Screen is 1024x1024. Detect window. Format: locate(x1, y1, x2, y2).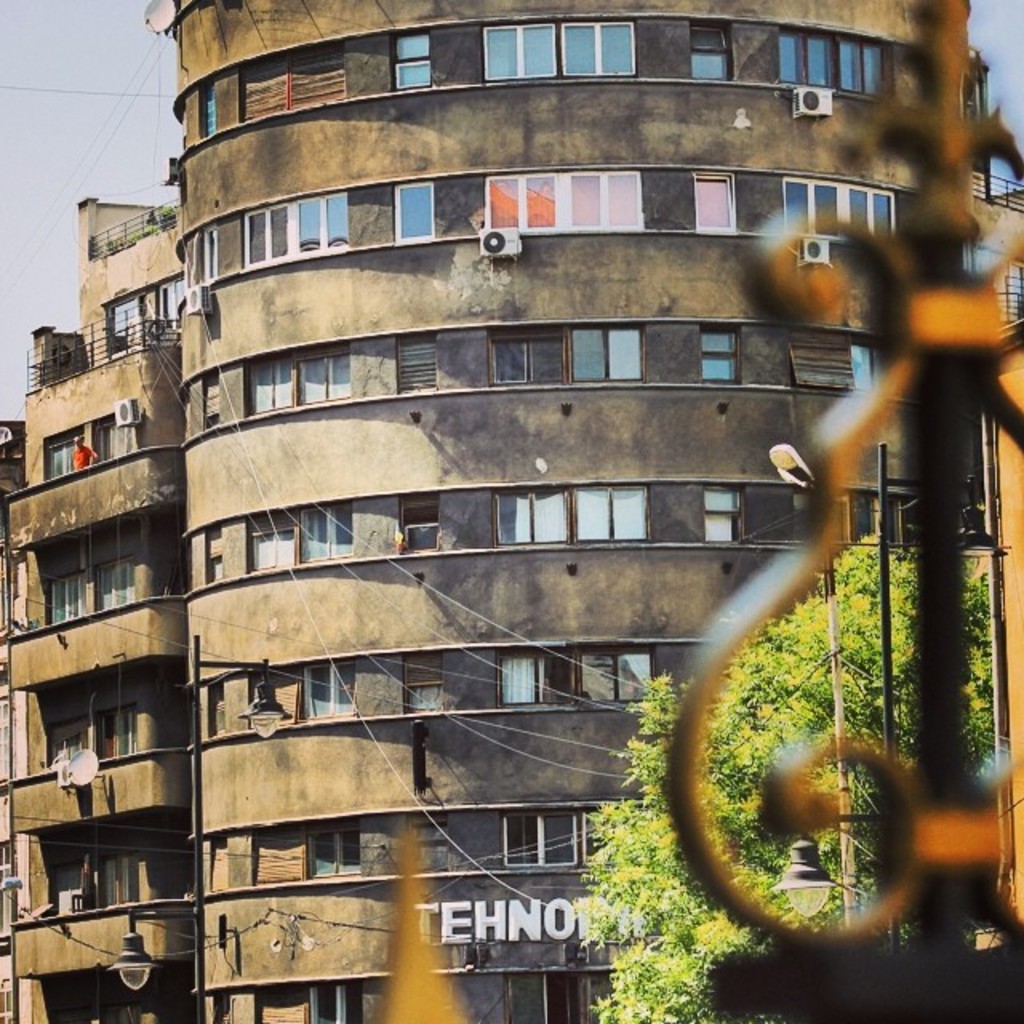
locate(696, 176, 725, 242).
